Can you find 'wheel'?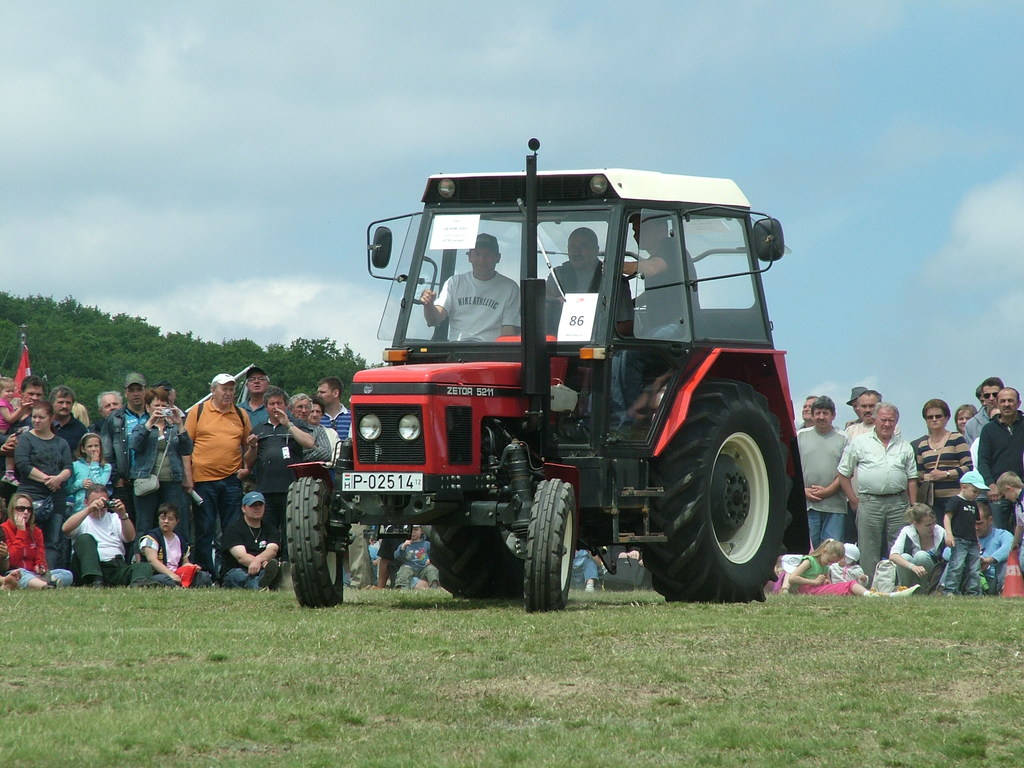
Yes, bounding box: [left=669, top=390, right=784, bottom=598].
